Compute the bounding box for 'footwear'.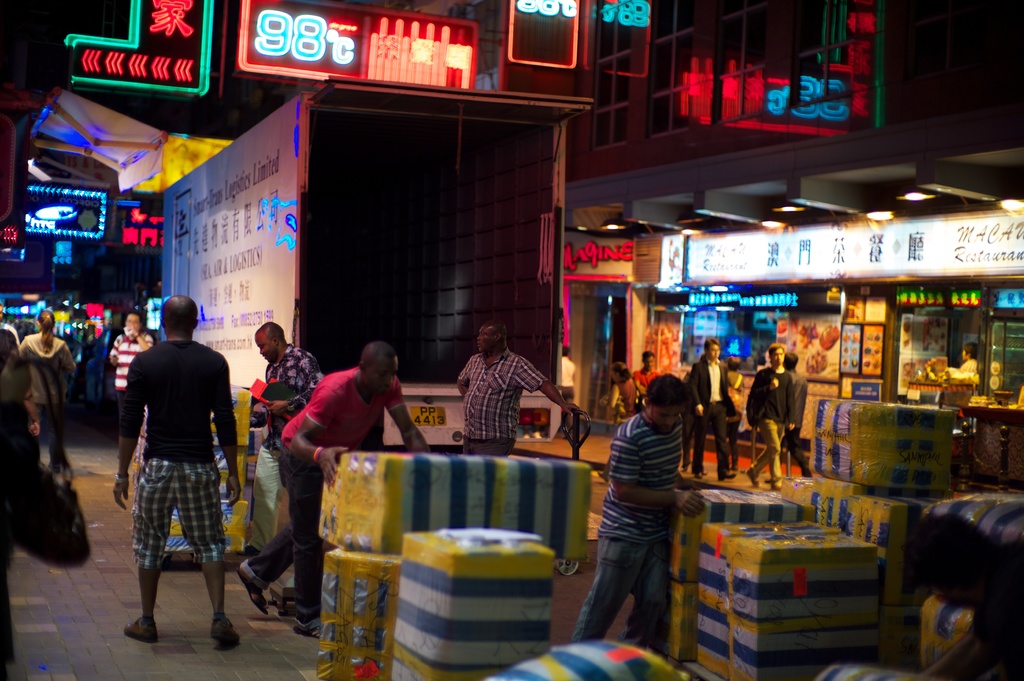
bbox(237, 571, 269, 613).
